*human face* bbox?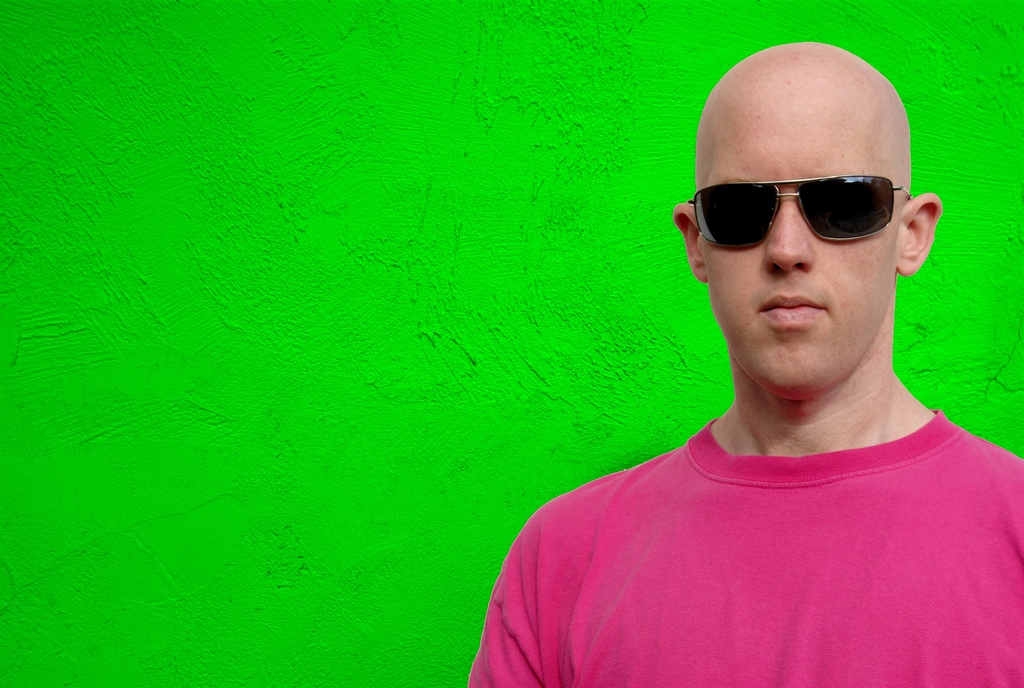
bbox(688, 70, 912, 401)
